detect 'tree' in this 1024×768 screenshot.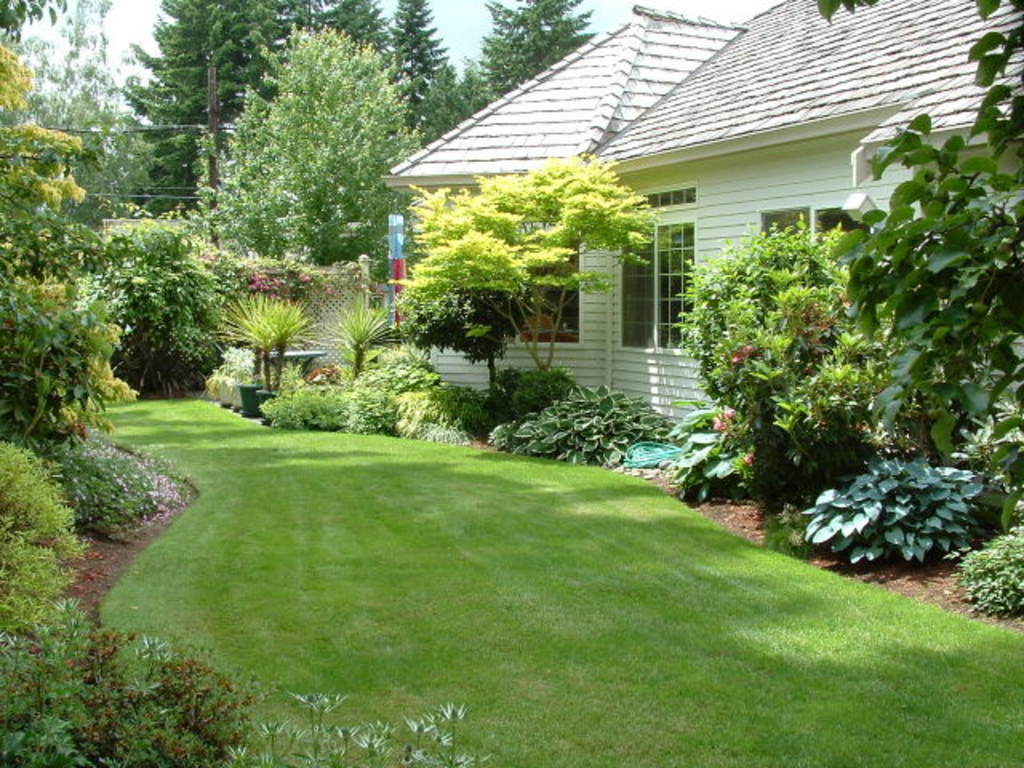
Detection: (195,30,435,312).
